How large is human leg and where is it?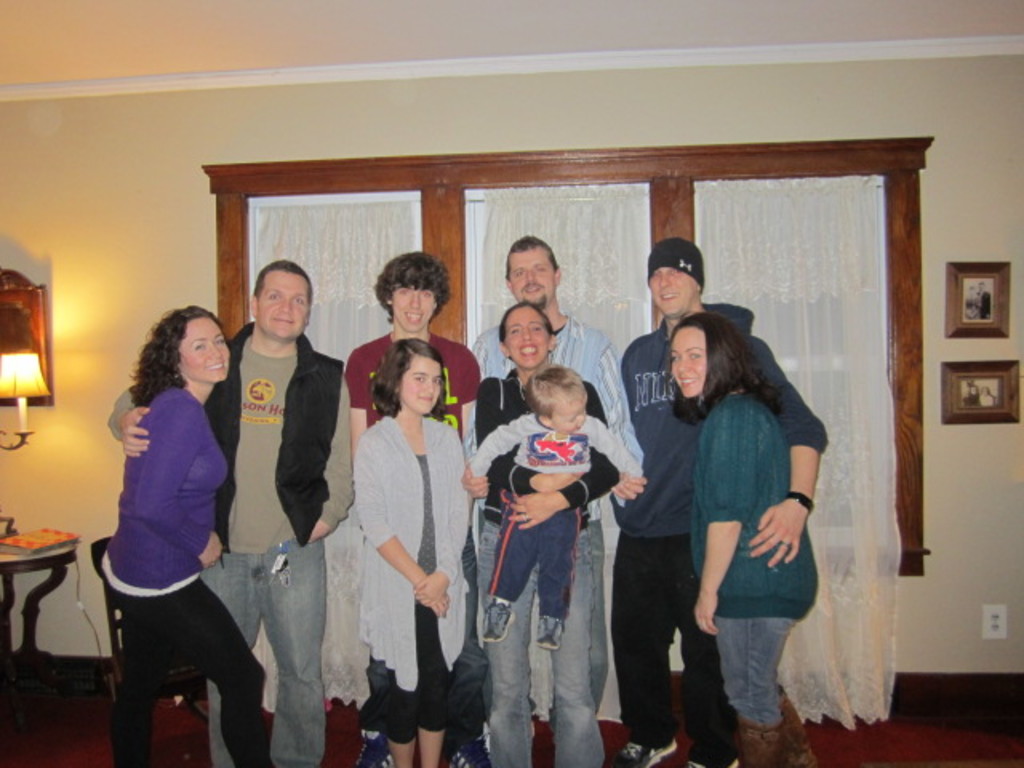
Bounding box: [x1=542, y1=499, x2=579, y2=646].
